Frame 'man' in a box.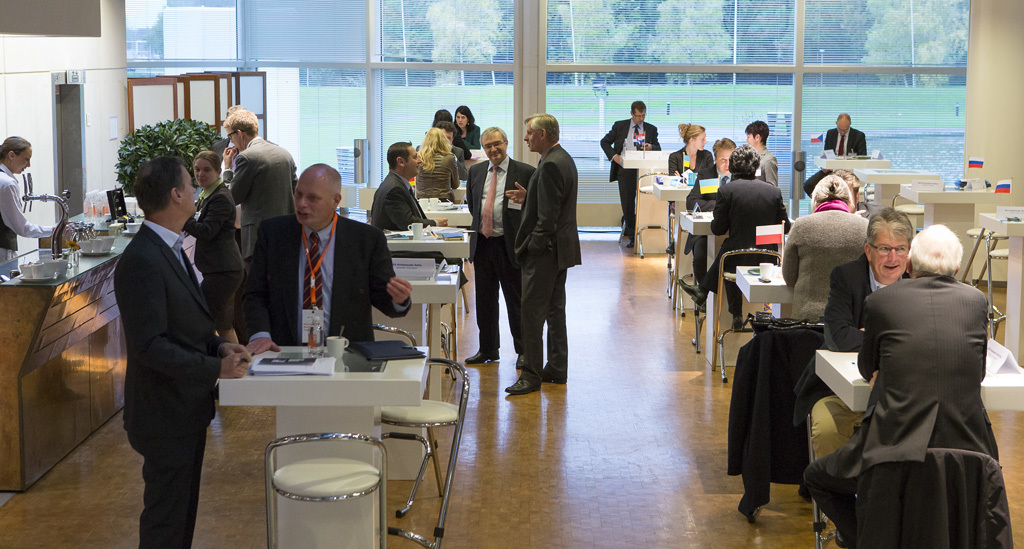
[x1=805, y1=112, x2=872, y2=199].
